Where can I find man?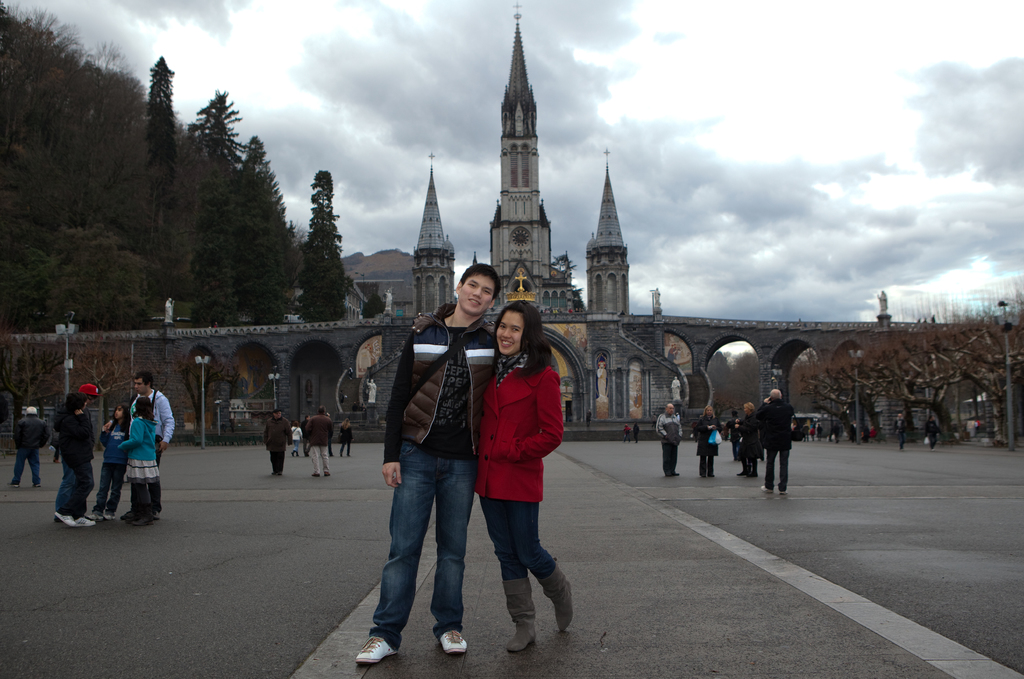
You can find it at crop(309, 406, 332, 479).
